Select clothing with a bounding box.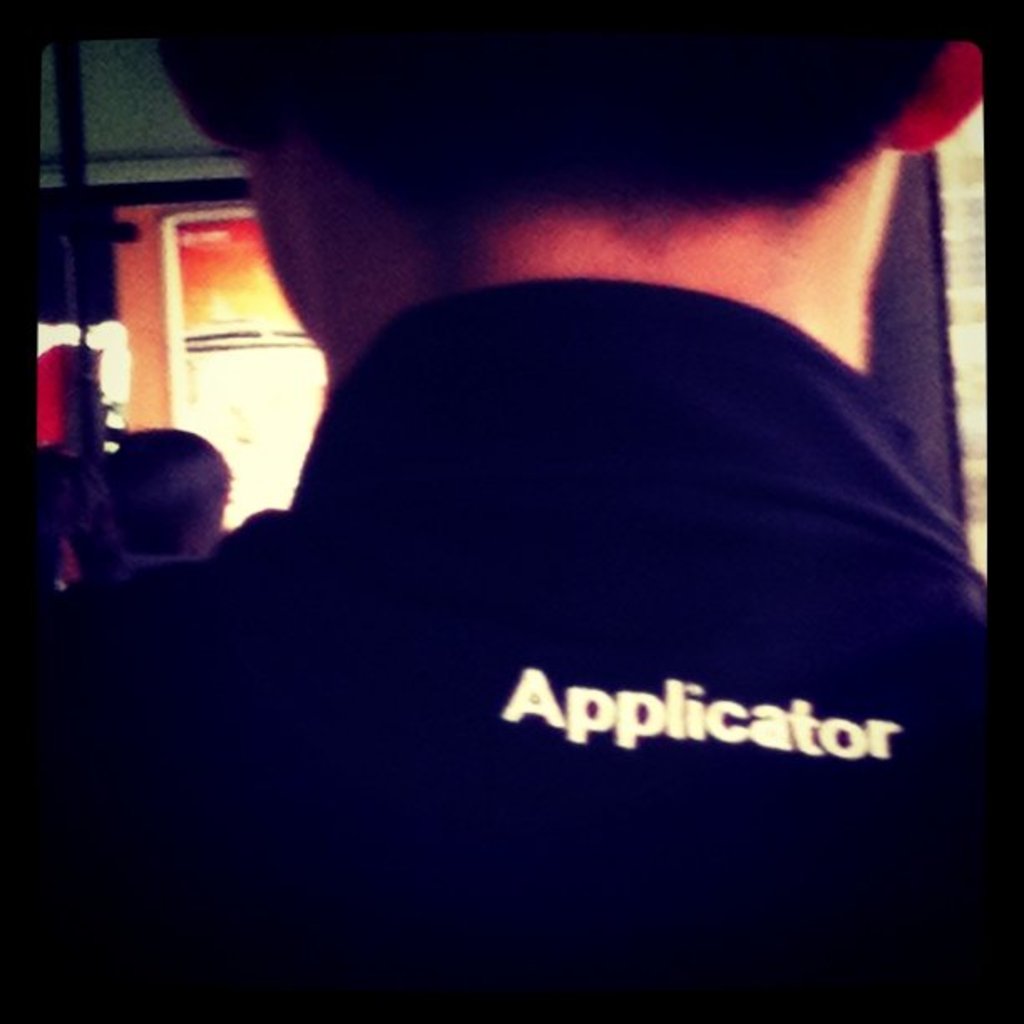
97, 72, 1001, 969.
